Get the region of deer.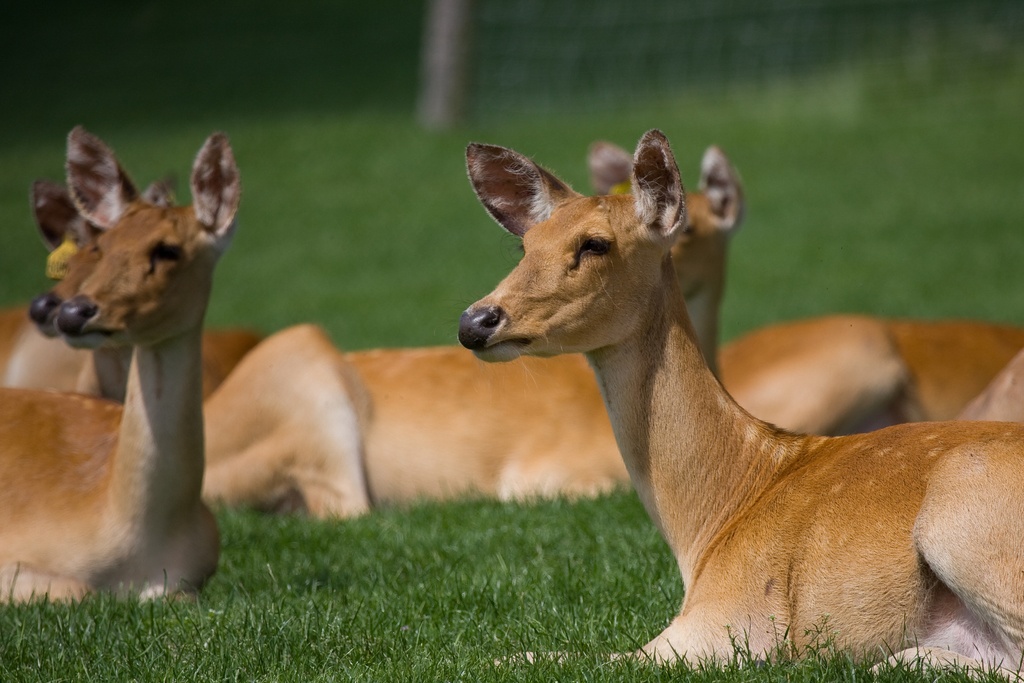
pyautogui.locateOnScreen(2, 180, 192, 400).
